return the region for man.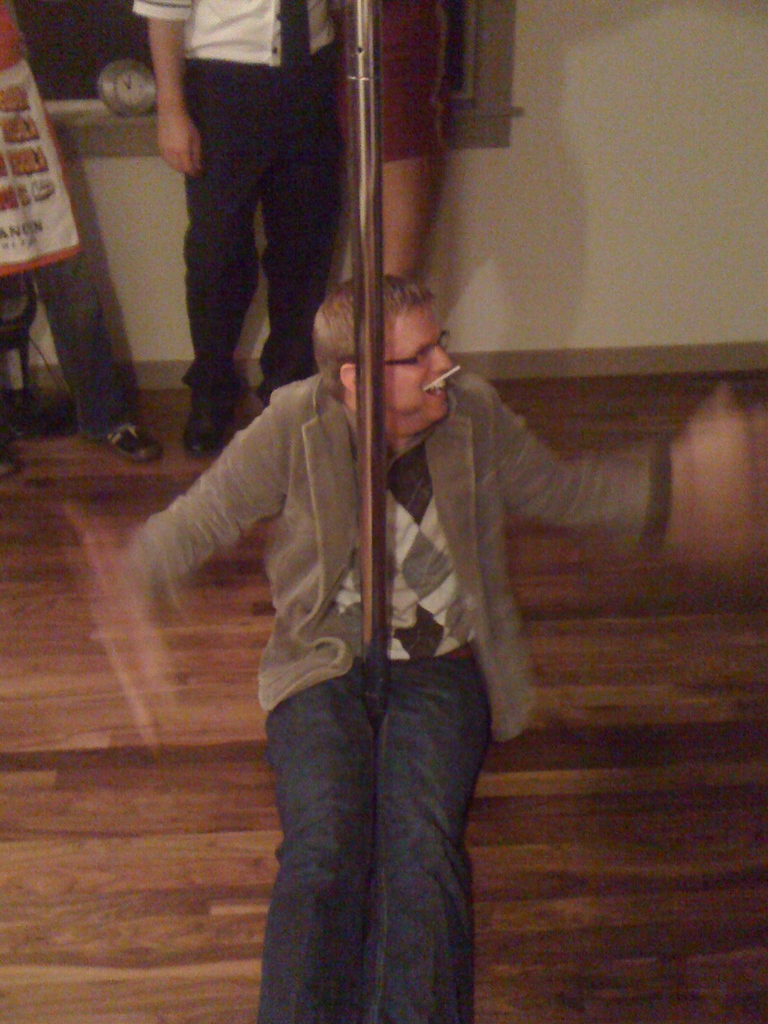
region(142, 0, 355, 450).
